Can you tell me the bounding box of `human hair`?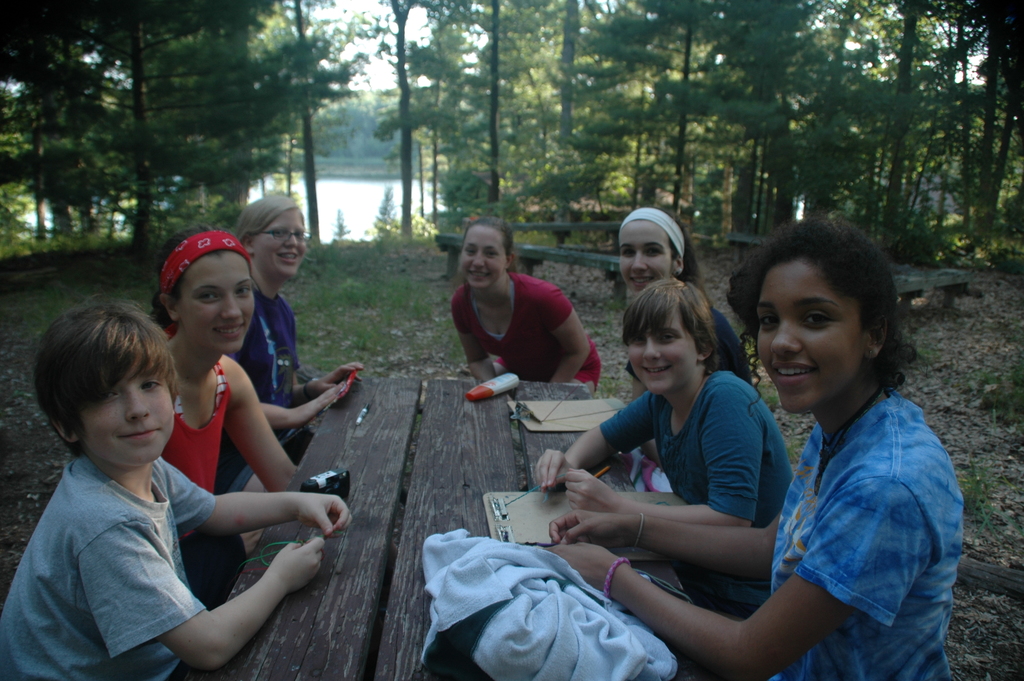
[x1=232, y1=195, x2=308, y2=244].
